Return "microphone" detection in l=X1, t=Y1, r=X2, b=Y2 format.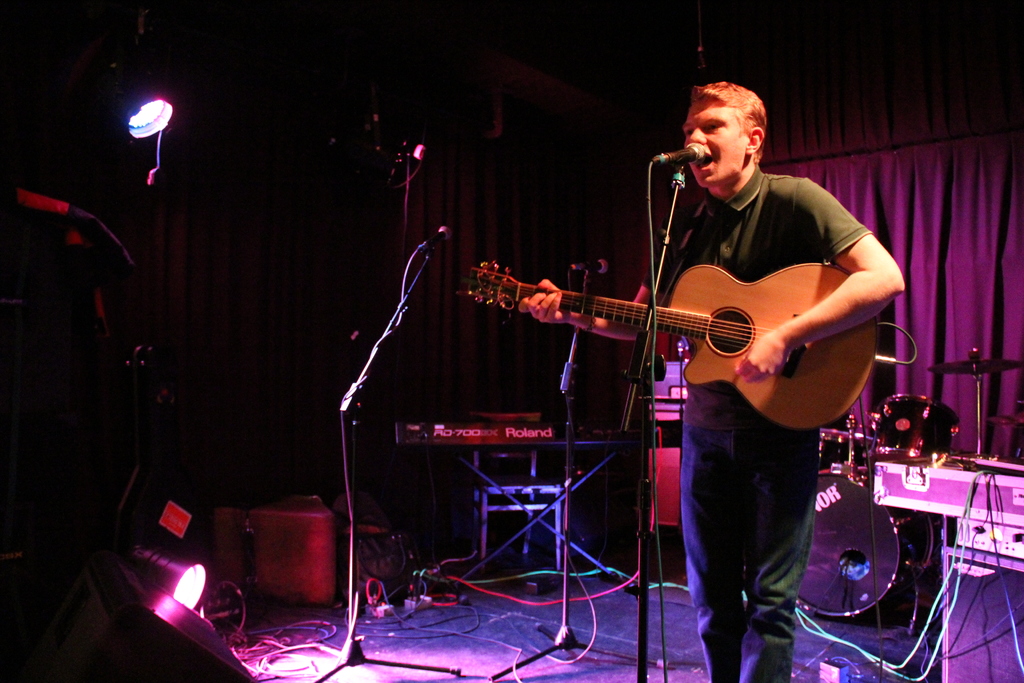
l=420, t=228, r=451, b=253.
